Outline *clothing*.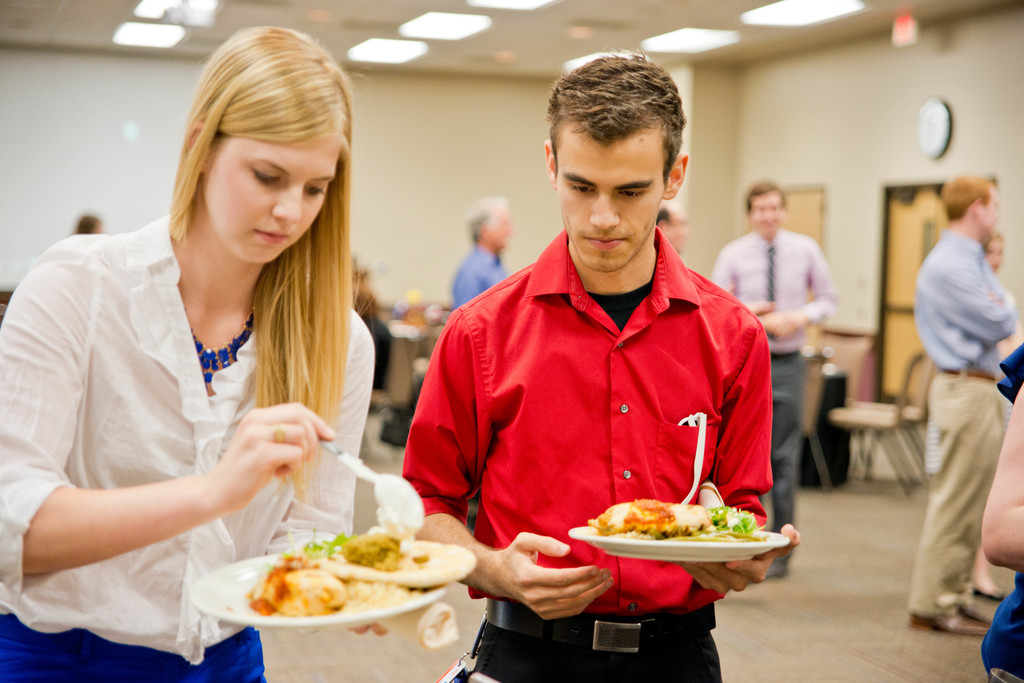
Outline: [left=0, top=202, right=381, bottom=682].
